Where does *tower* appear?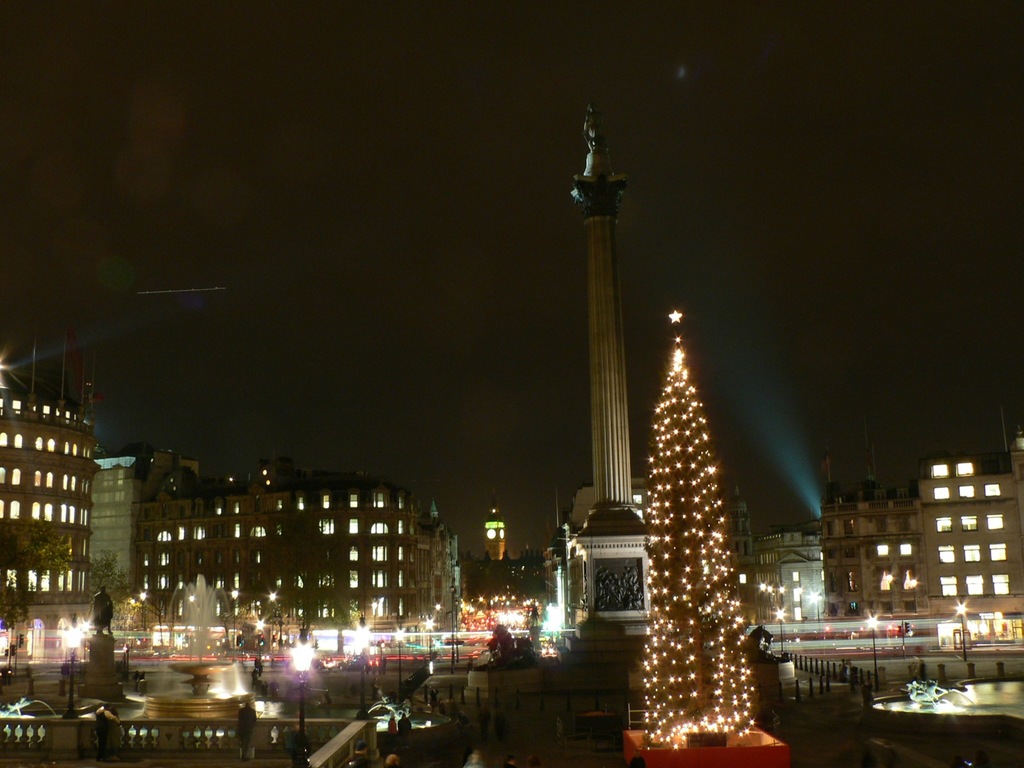
Appears at <box>489,511,502,555</box>.
